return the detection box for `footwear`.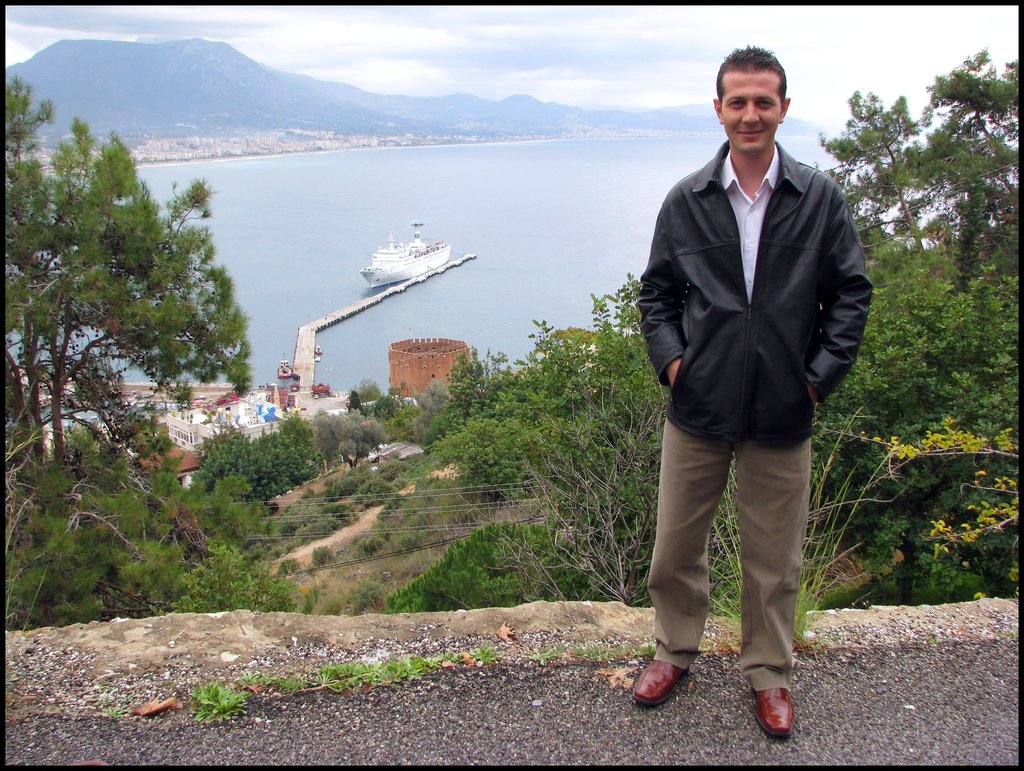
bbox=[739, 666, 808, 746].
